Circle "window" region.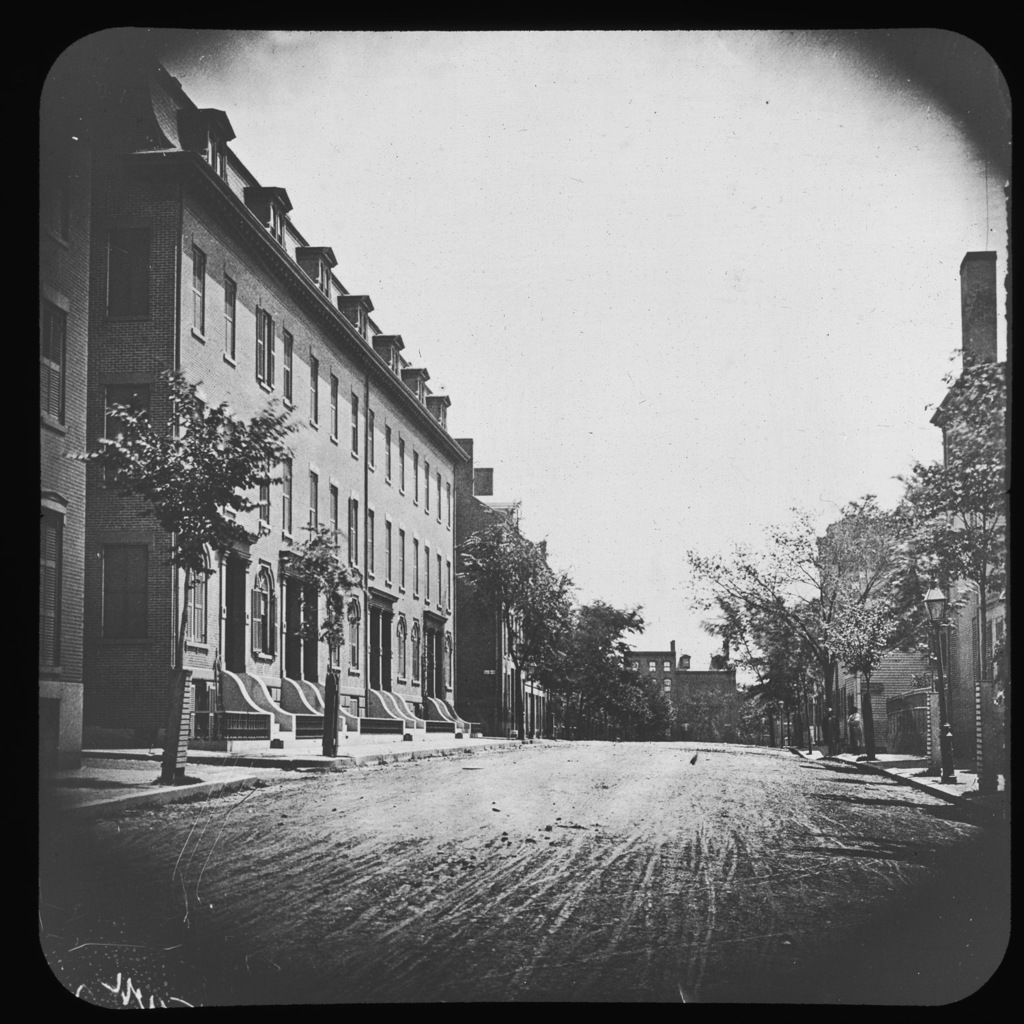
Region: 281, 457, 291, 540.
